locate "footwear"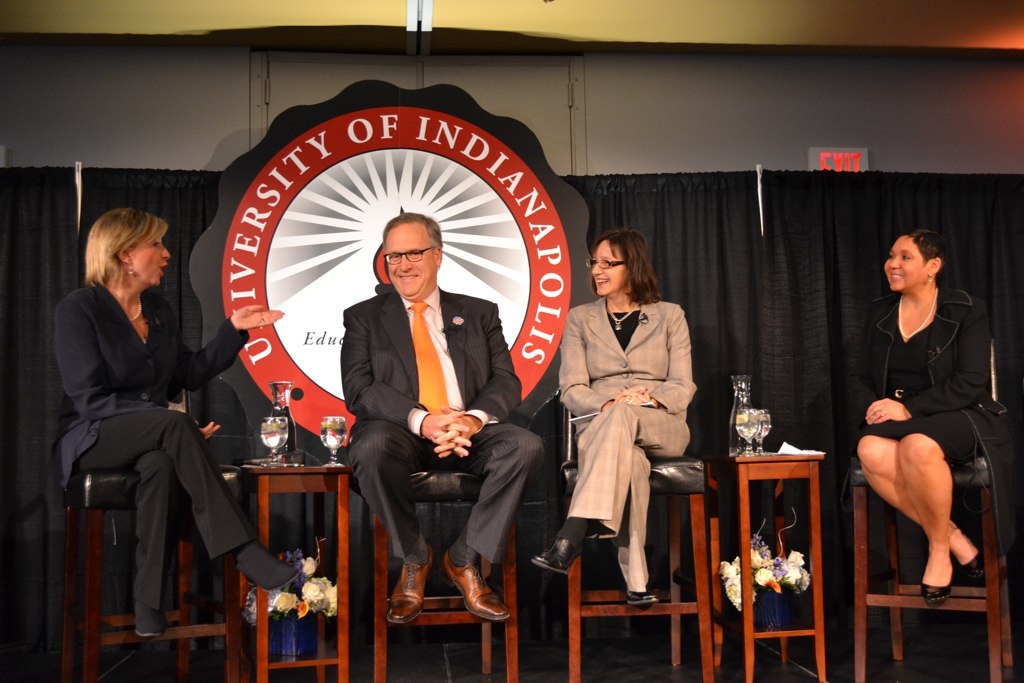
rect(130, 598, 166, 638)
